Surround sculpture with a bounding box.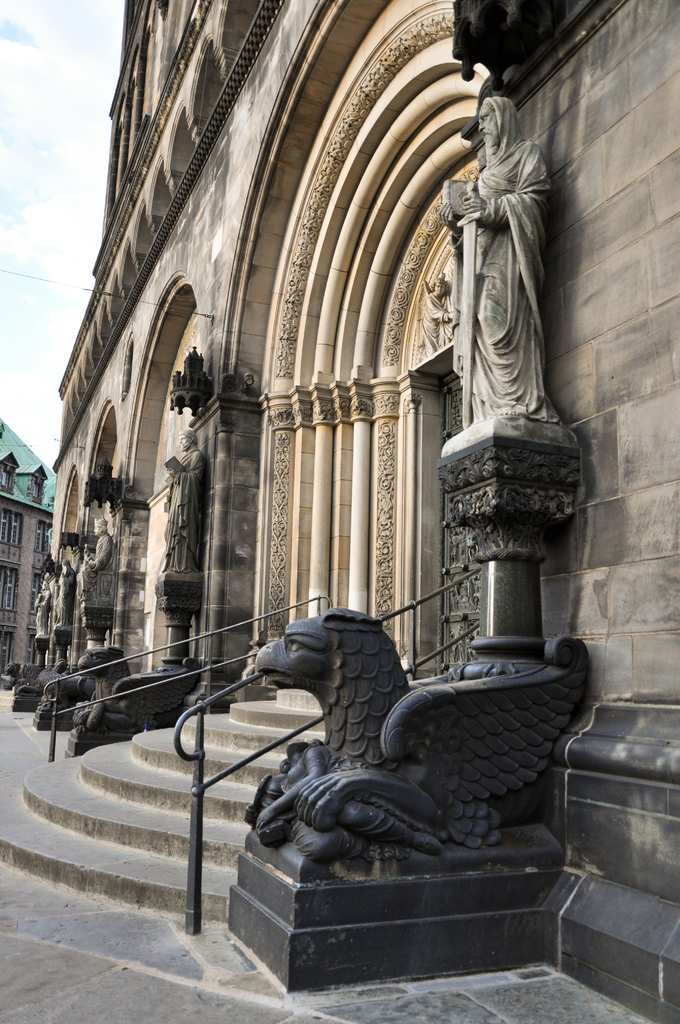
(161, 426, 211, 570).
